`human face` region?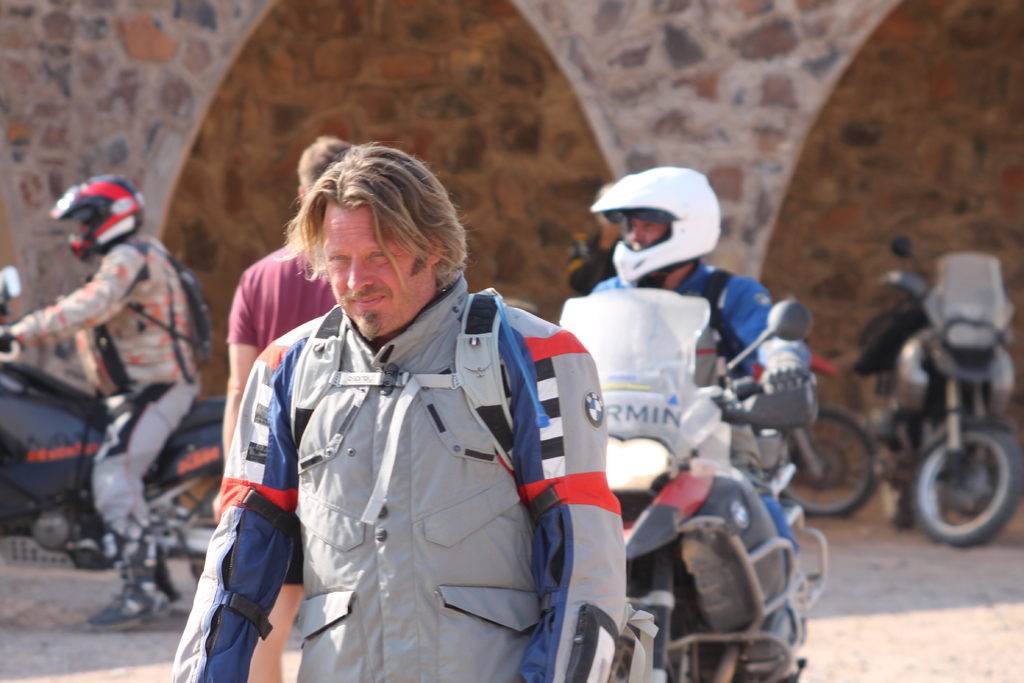
rect(326, 202, 428, 339)
